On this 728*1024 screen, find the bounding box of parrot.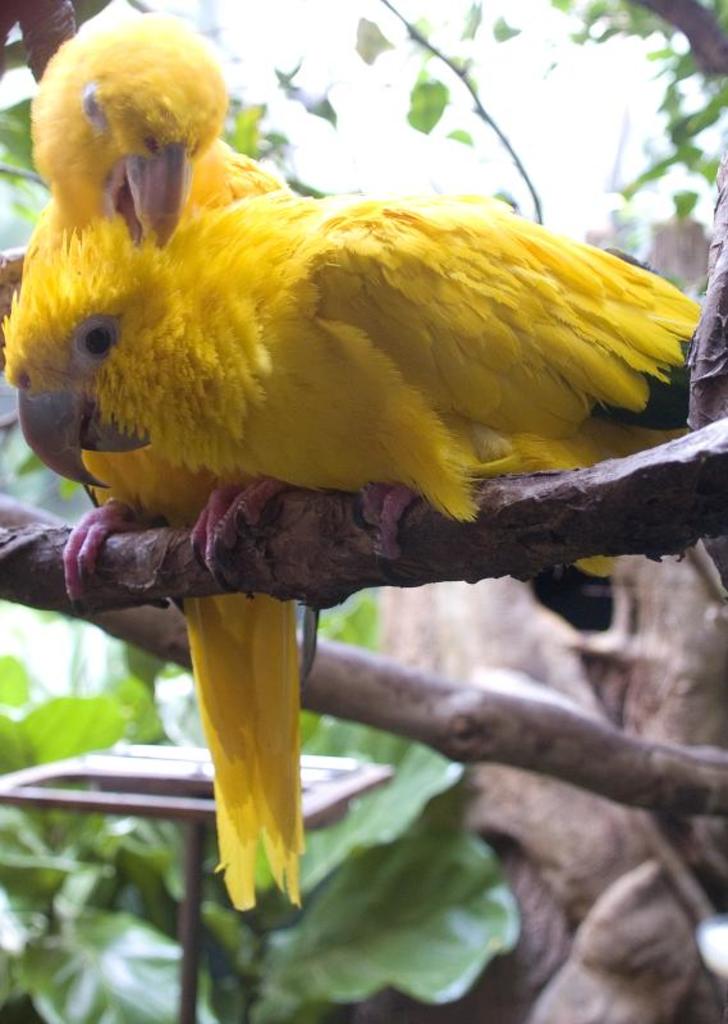
Bounding box: rect(0, 188, 713, 582).
